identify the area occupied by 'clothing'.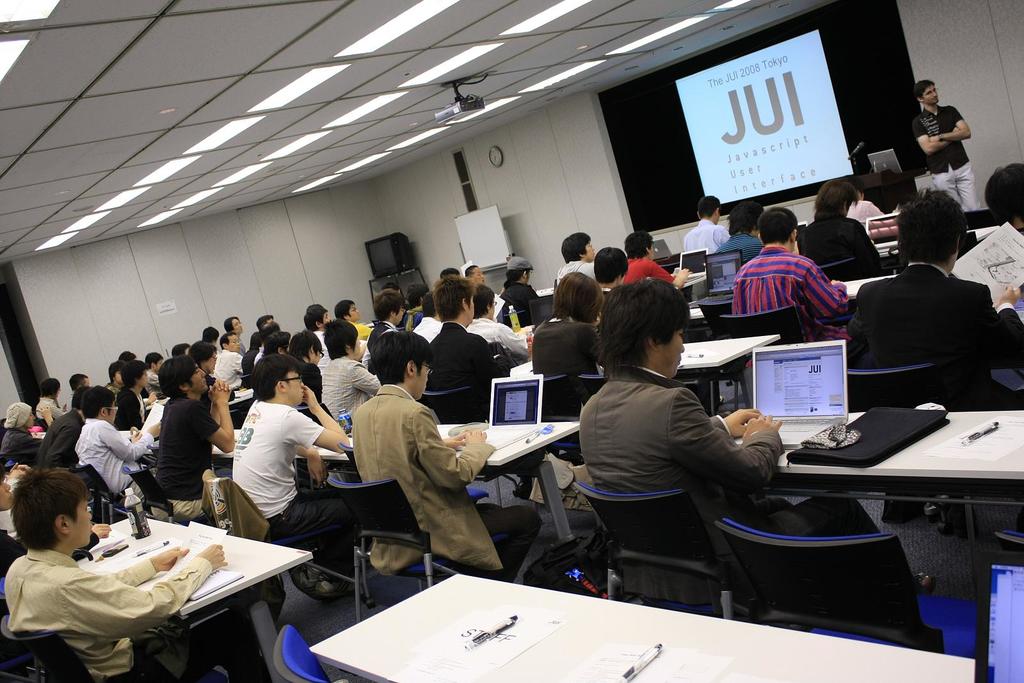
Area: bbox=[845, 197, 886, 233].
